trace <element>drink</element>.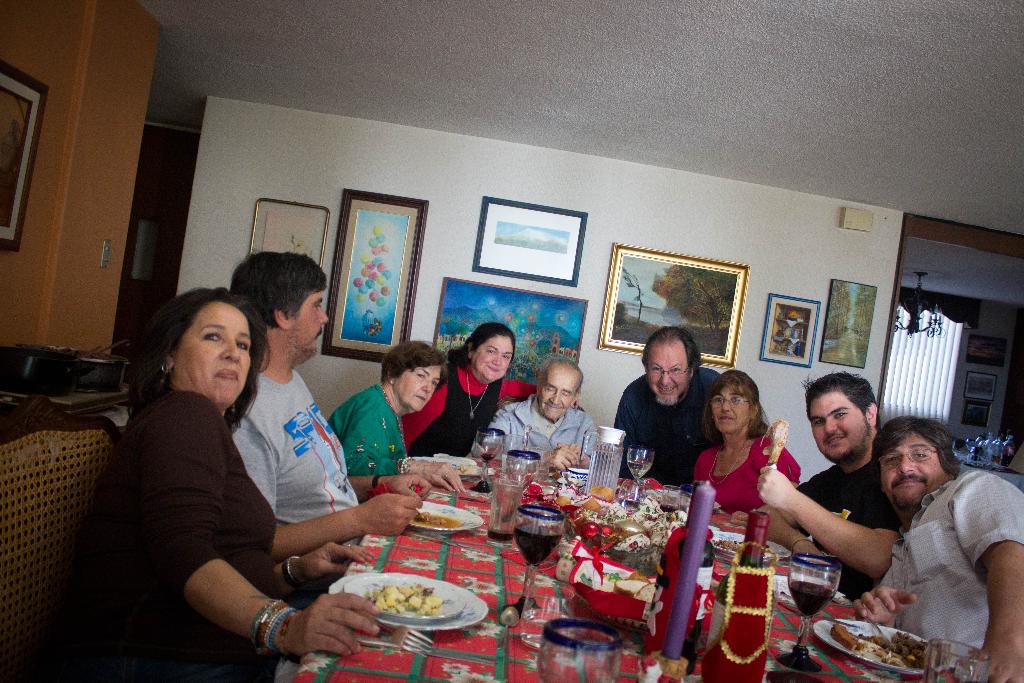
Traced to BBox(480, 449, 497, 466).
